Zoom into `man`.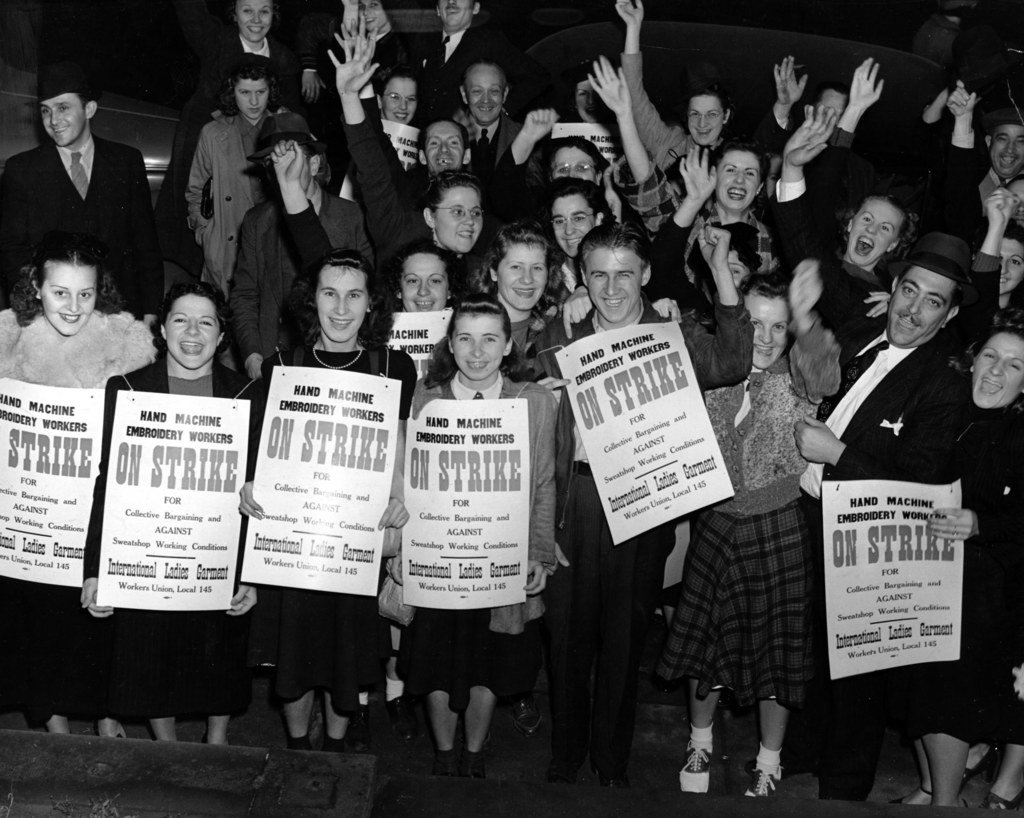
Zoom target: 407:0:521:123.
